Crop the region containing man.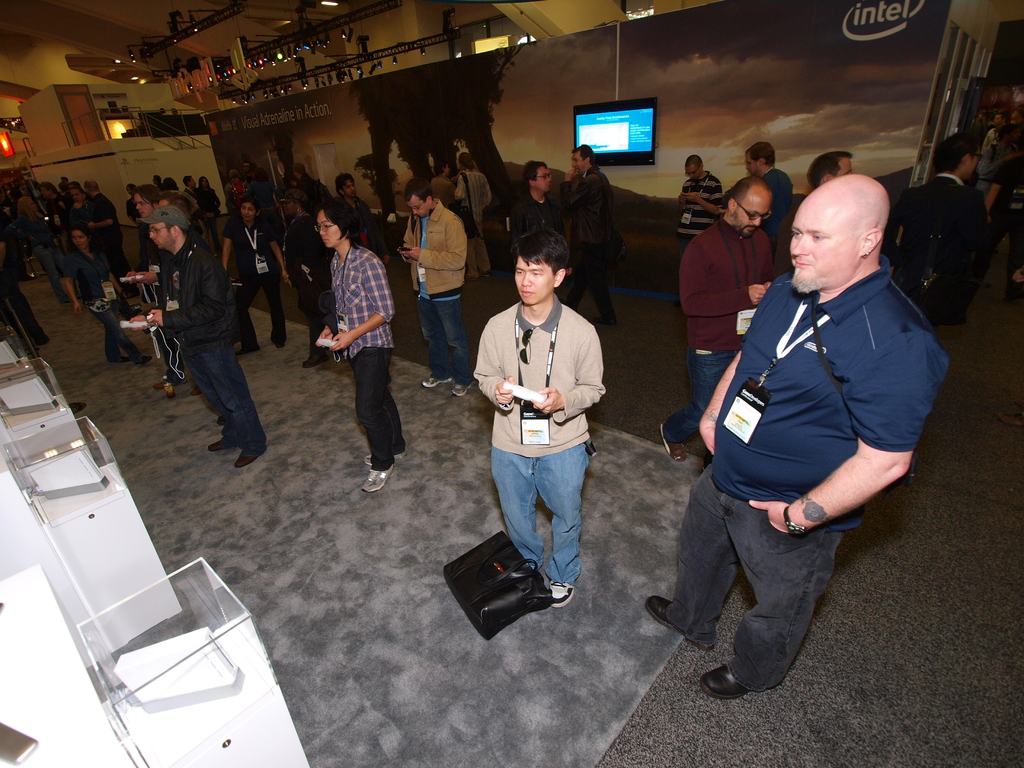
Crop region: crop(662, 186, 948, 691).
